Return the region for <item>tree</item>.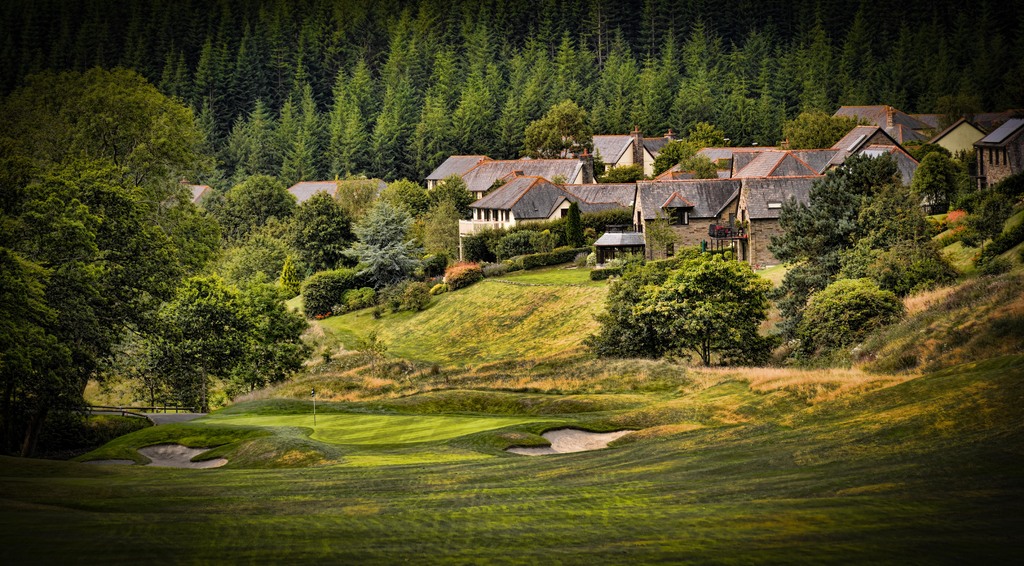
l=280, t=185, r=366, b=254.
